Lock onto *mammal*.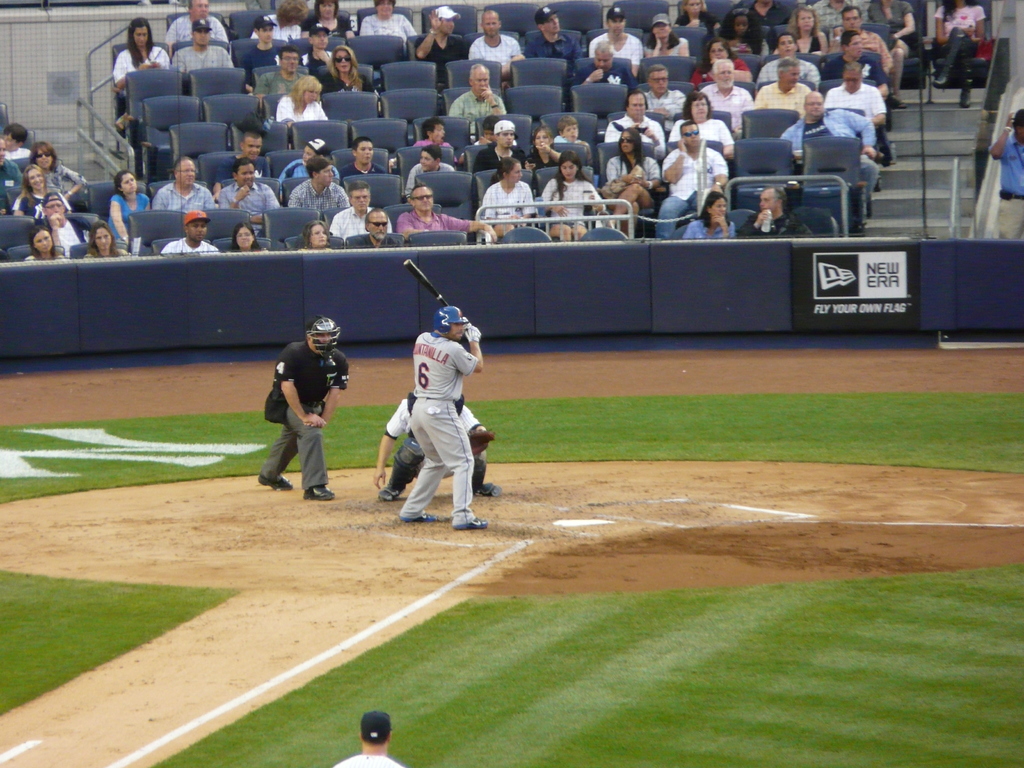
Locked: bbox=[31, 191, 88, 257].
